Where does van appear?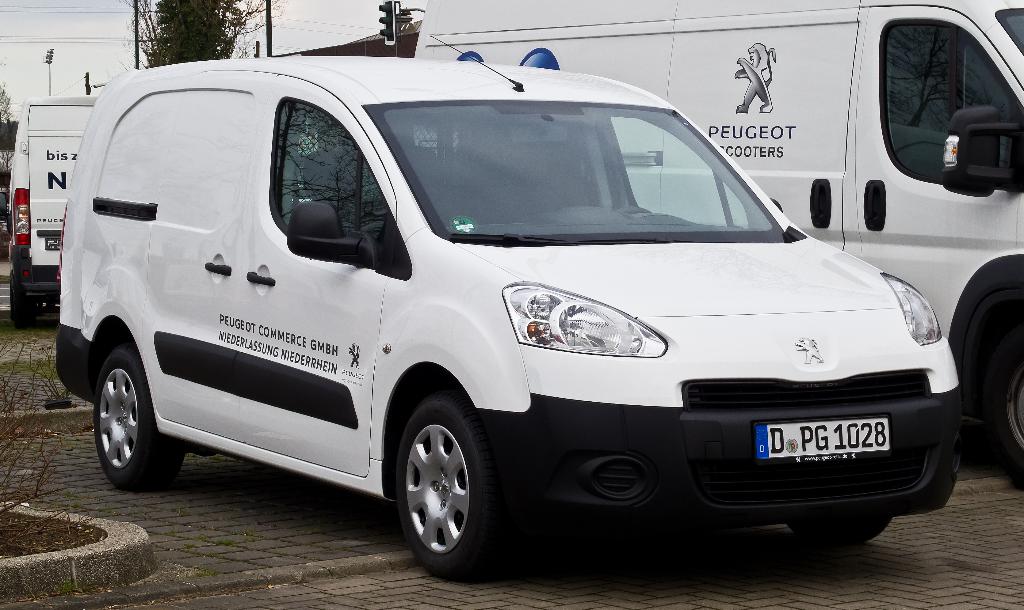
Appears at left=4, top=91, right=98, bottom=325.
